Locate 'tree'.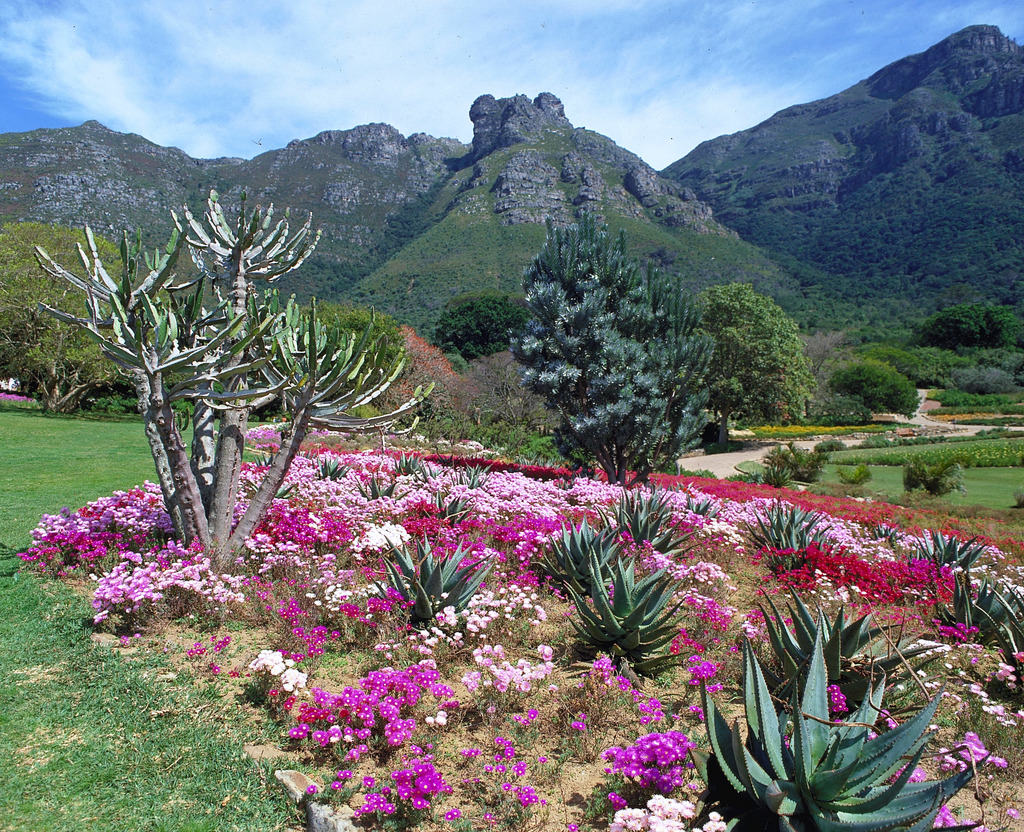
Bounding box: 387:319:490:433.
